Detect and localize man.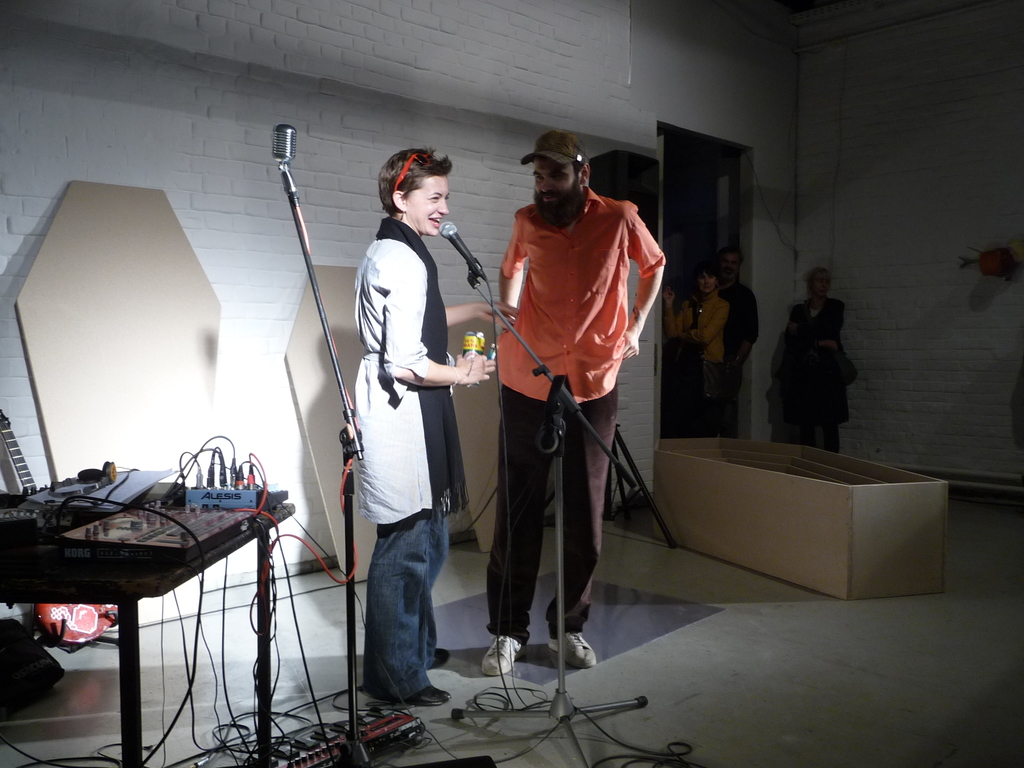
Localized at bbox=(469, 133, 666, 660).
